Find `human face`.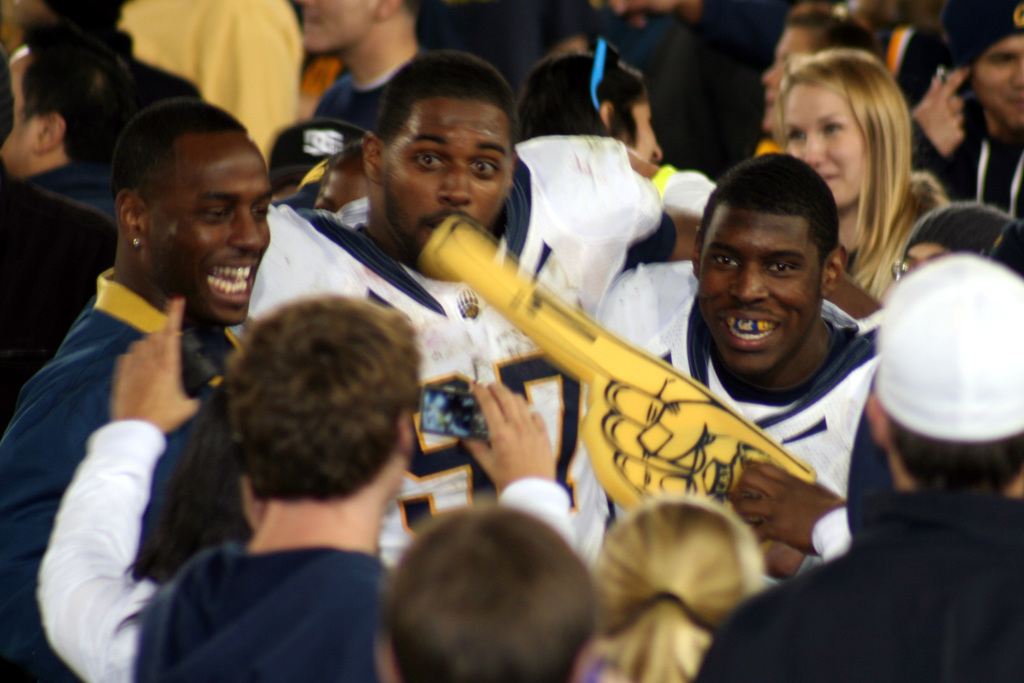
760, 26, 808, 135.
